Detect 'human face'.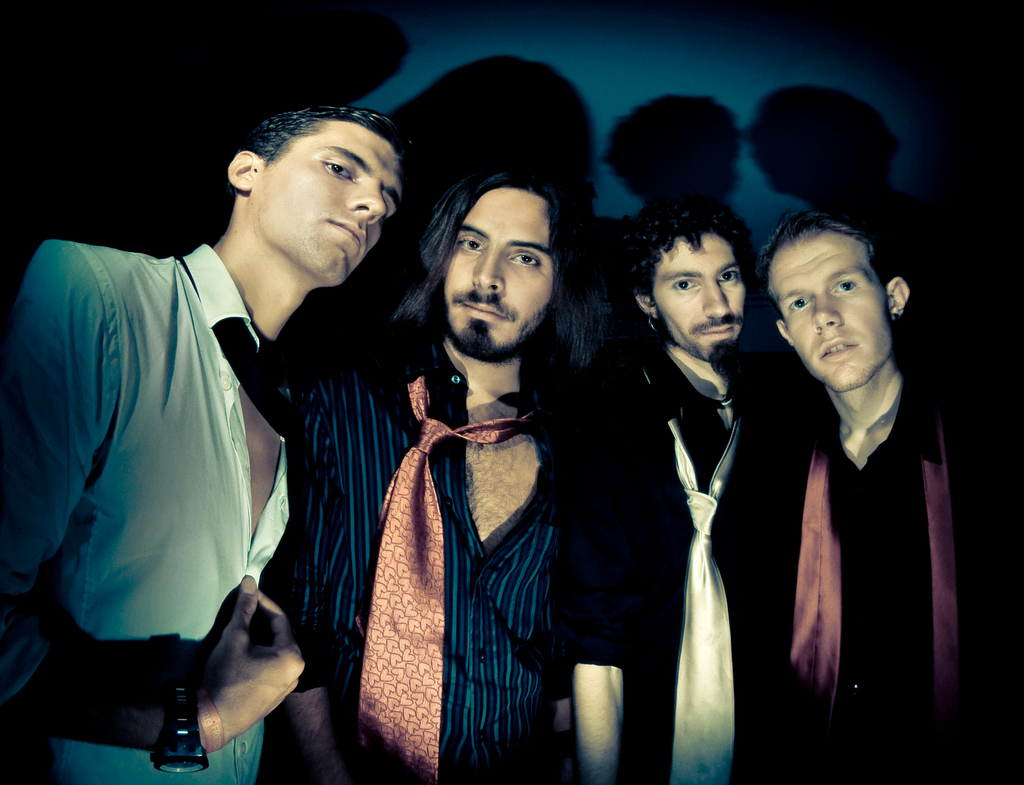
Detected at detection(251, 121, 404, 298).
